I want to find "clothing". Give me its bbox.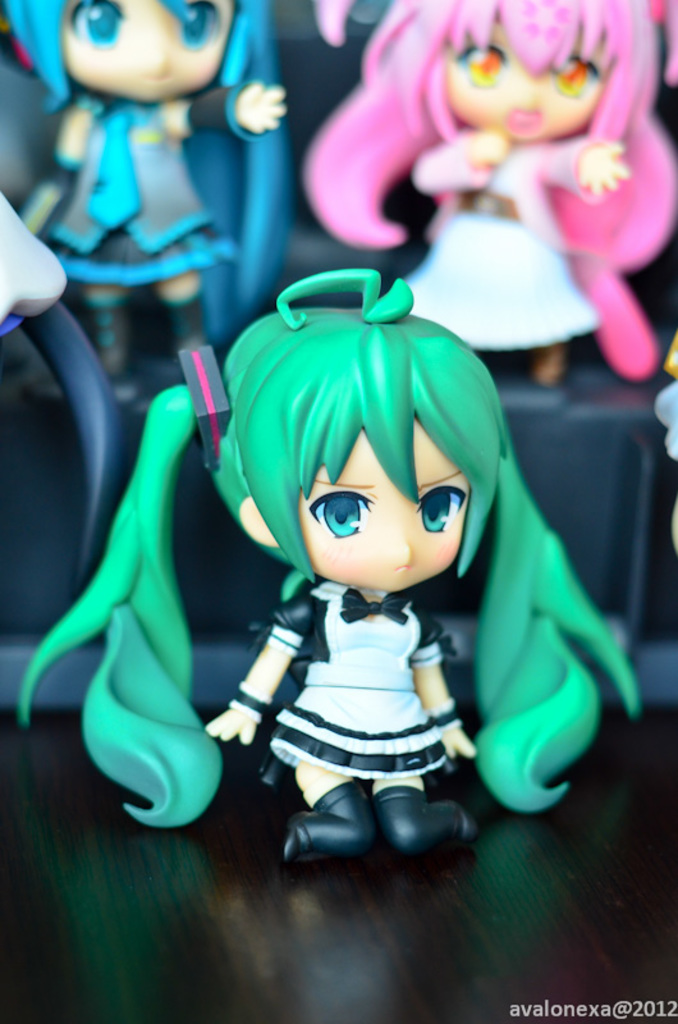
{"x1": 211, "y1": 526, "x2": 521, "y2": 851}.
